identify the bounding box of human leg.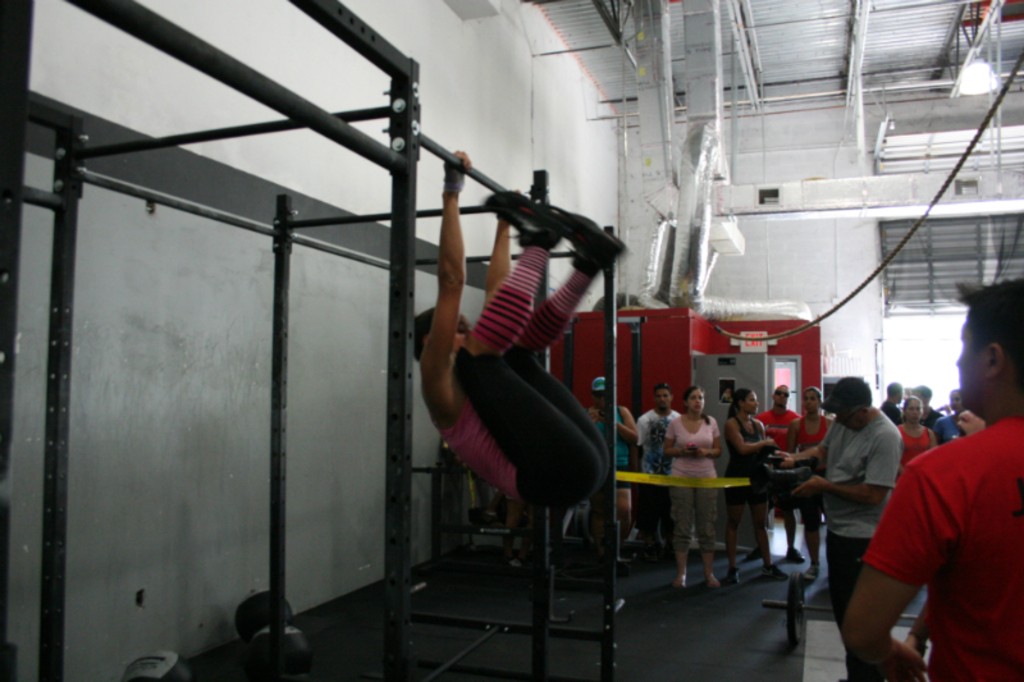
691 488 730 587.
